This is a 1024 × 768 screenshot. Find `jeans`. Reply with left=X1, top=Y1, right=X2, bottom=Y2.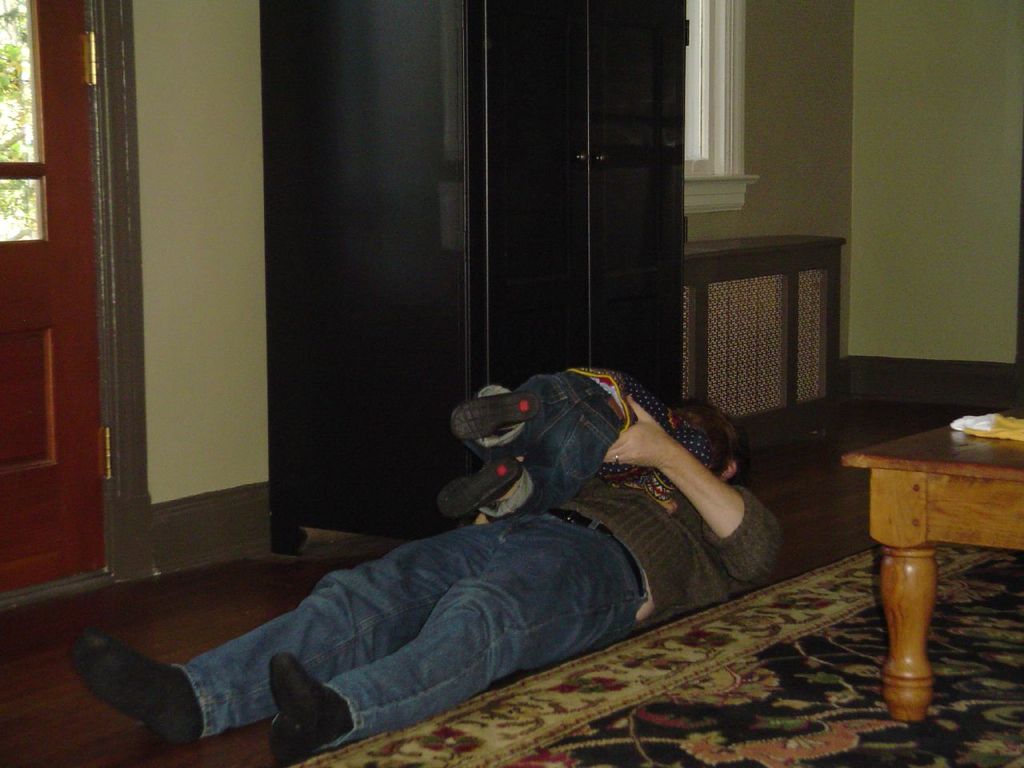
left=156, top=458, right=696, bottom=736.
